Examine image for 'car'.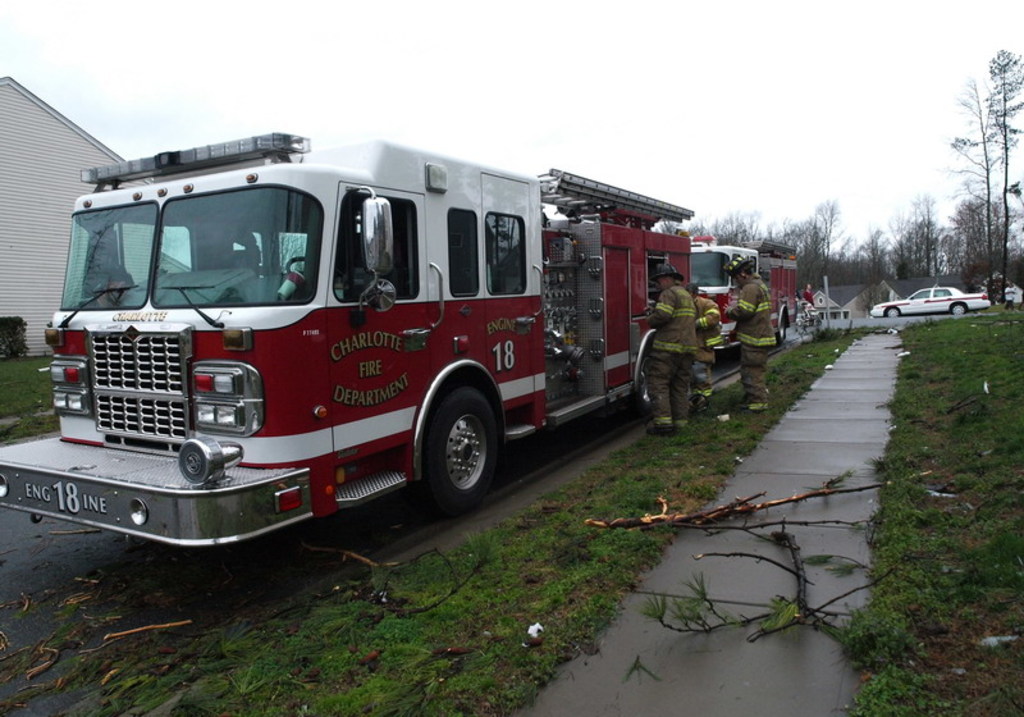
Examination result: 865 287 984 321.
